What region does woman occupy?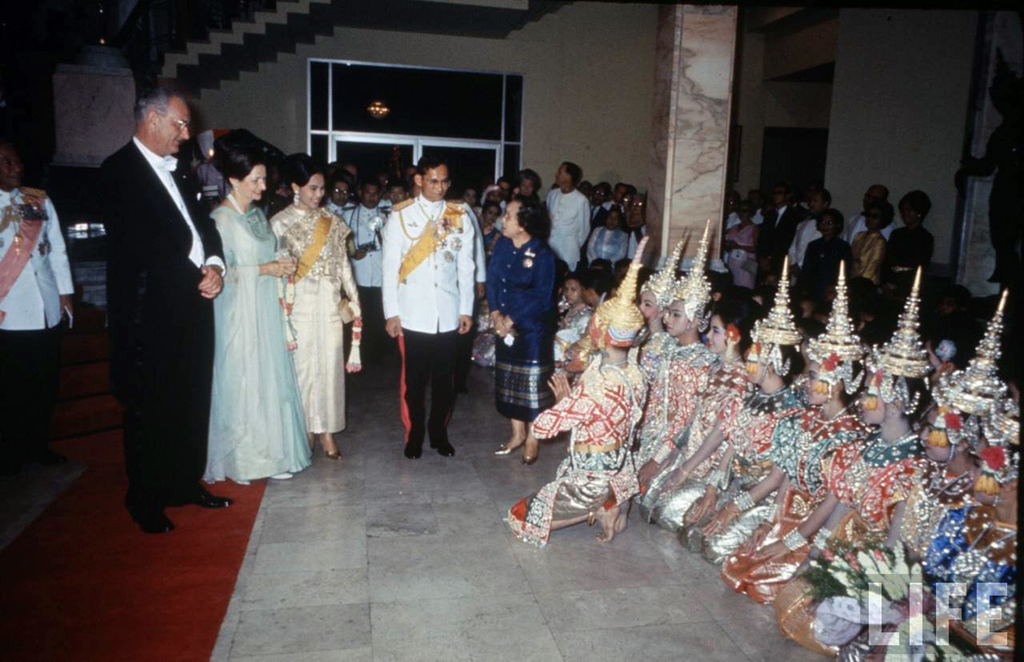
bbox(207, 132, 317, 485).
